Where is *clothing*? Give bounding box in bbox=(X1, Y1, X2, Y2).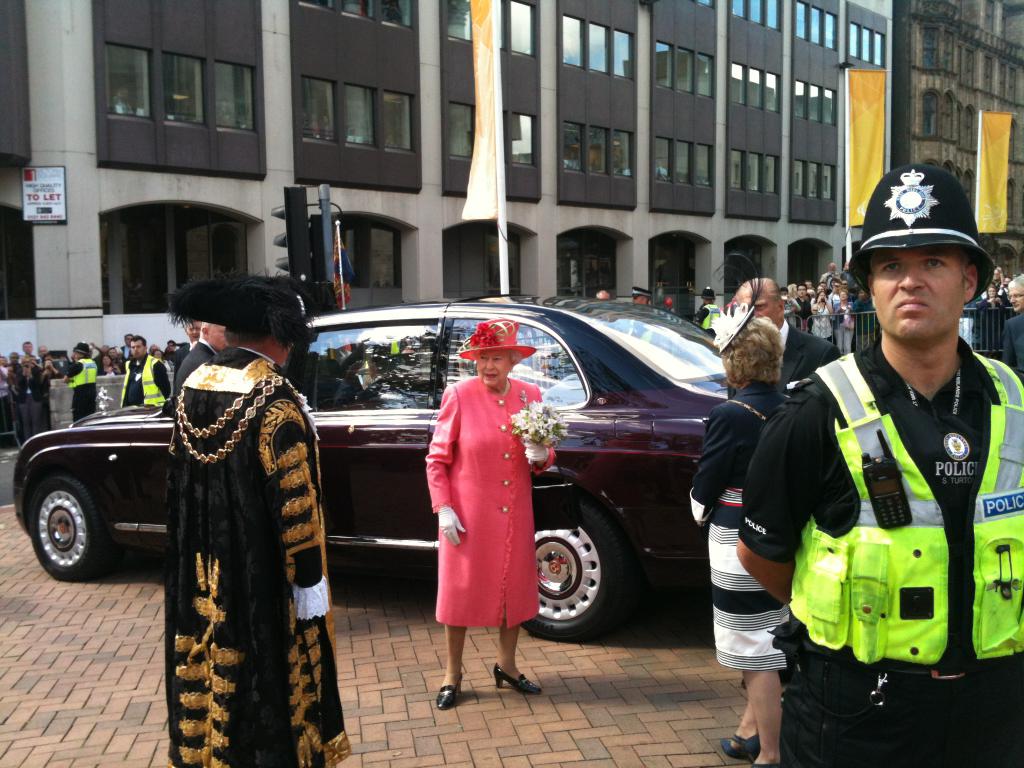
bbox=(684, 378, 789, 675).
